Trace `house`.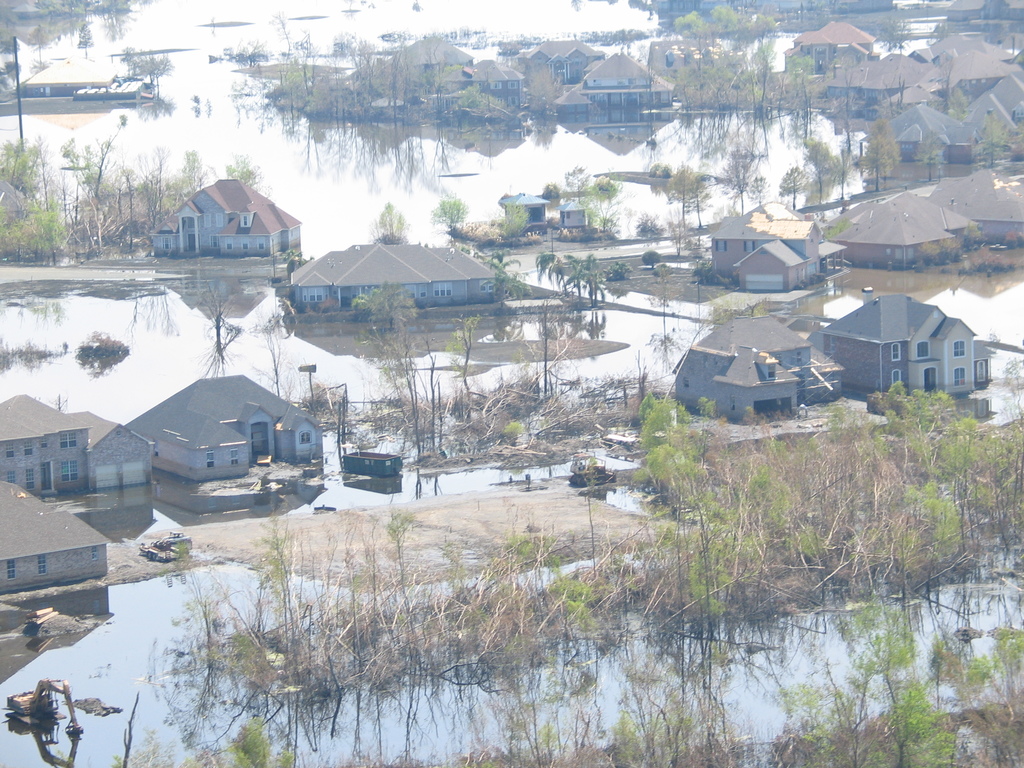
Traced to box=[556, 51, 677, 120].
